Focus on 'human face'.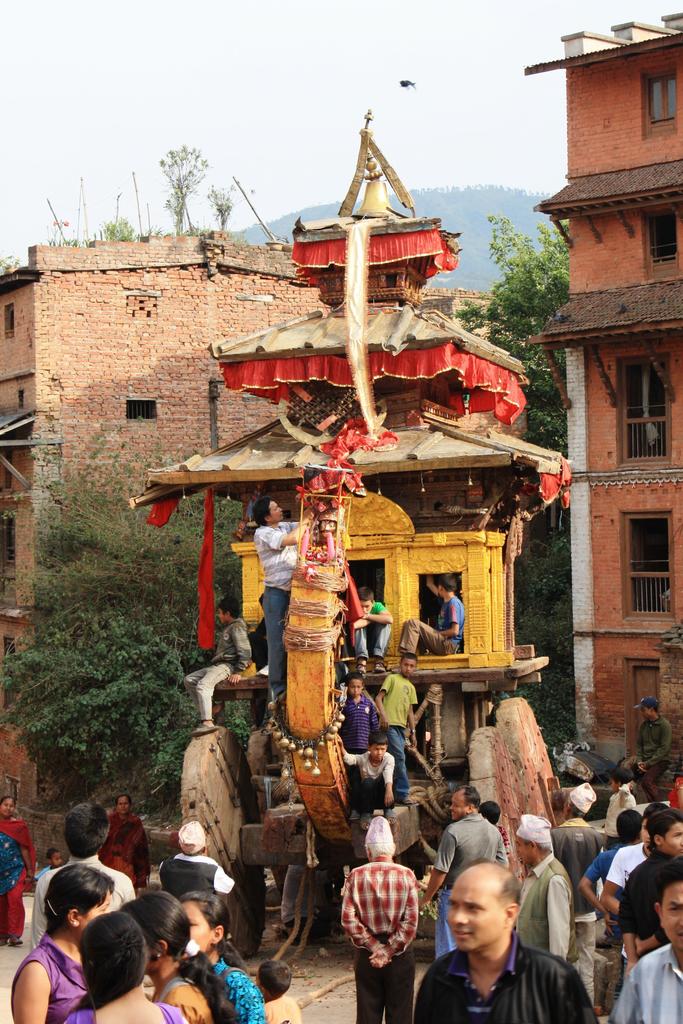
Focused at (0,797,12,817).
